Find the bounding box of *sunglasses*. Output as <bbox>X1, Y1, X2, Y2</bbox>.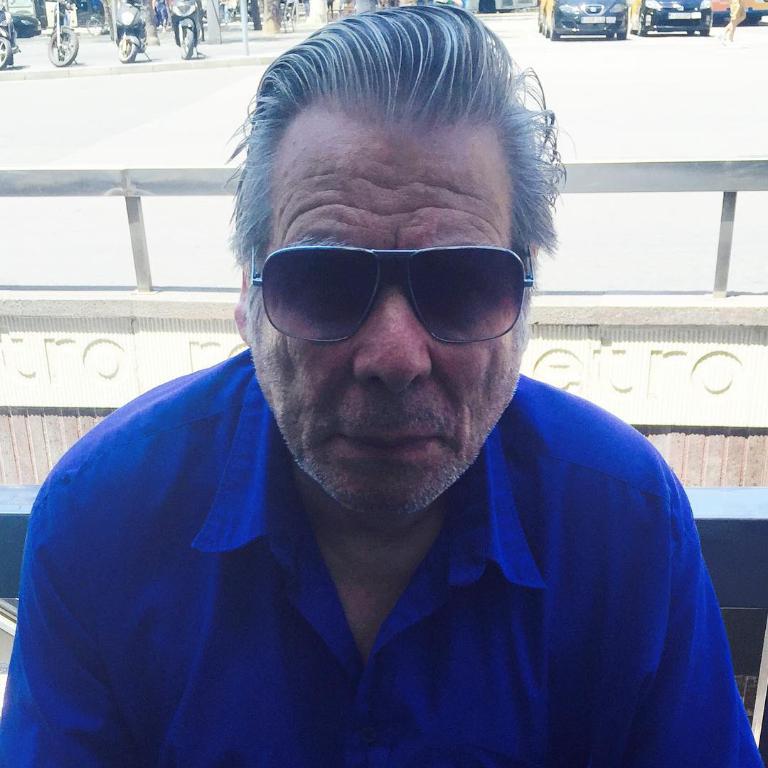
<bbox>248, 240, 533, 343</bbox>.
